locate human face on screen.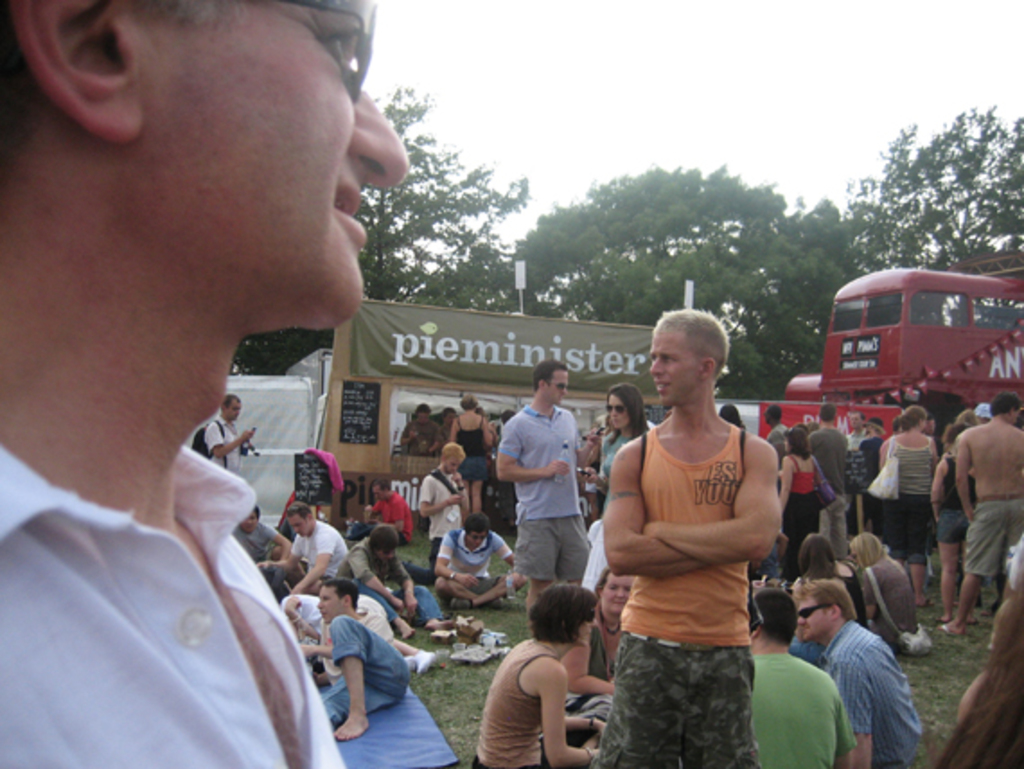
On screen at (x1=467, y1=530, x2=483, y2=546).
